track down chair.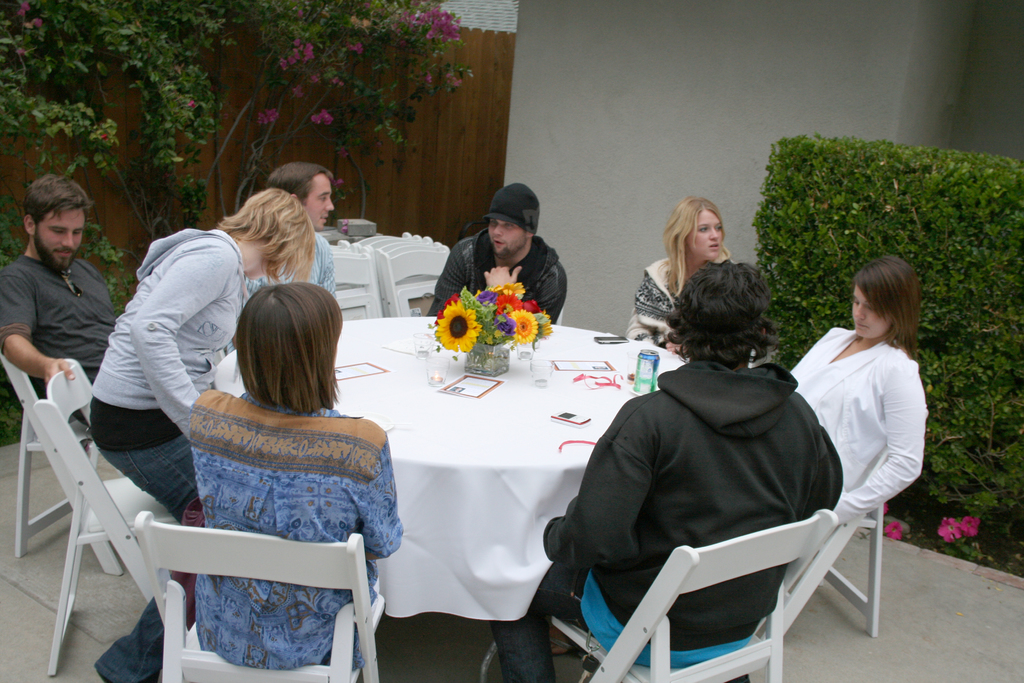
Tracked to 129/503/385/682.
